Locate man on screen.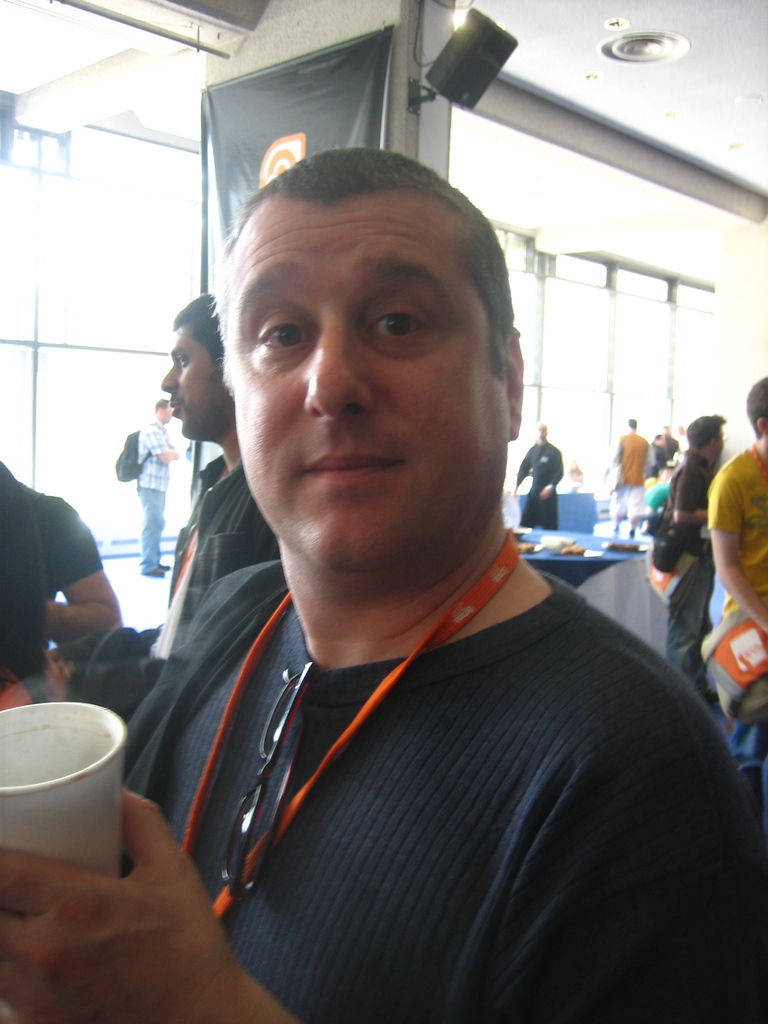
On screen at <region>94, 133, 721, 995</region>.
